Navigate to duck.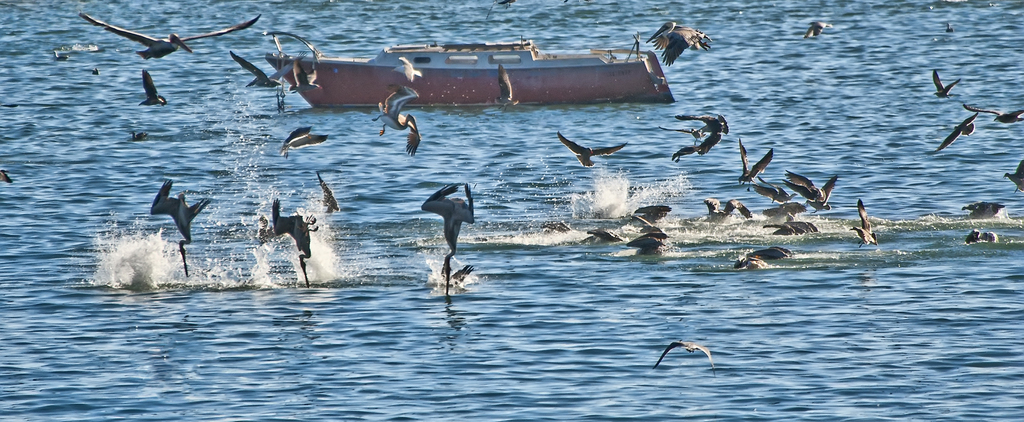
Navigation target: box(491, 67, 532, 113).
